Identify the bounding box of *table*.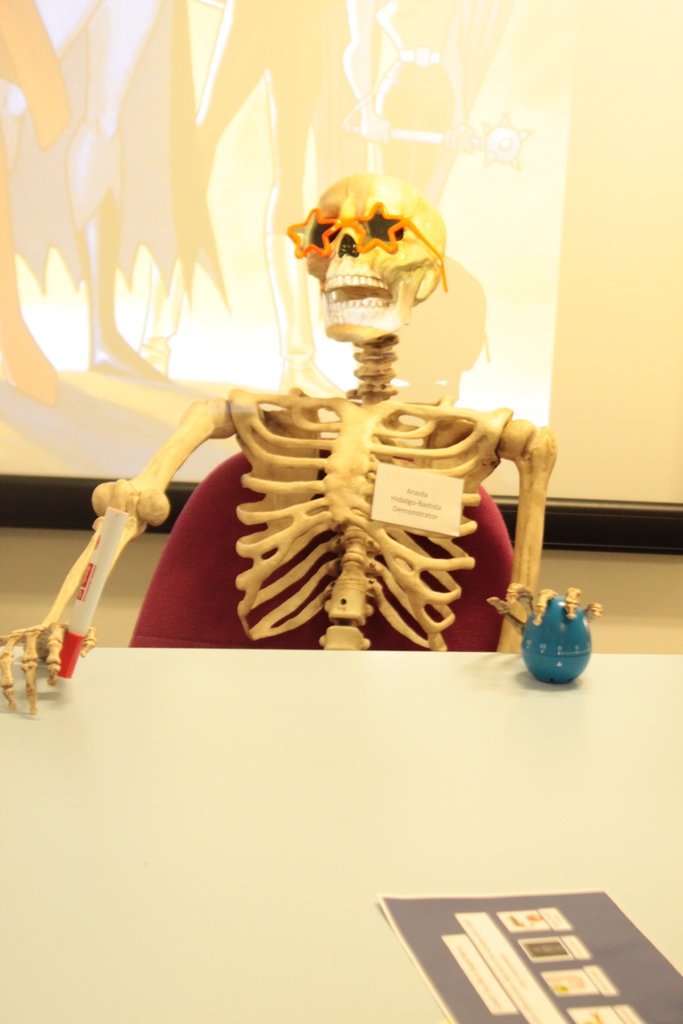
0,645,682,1023.
